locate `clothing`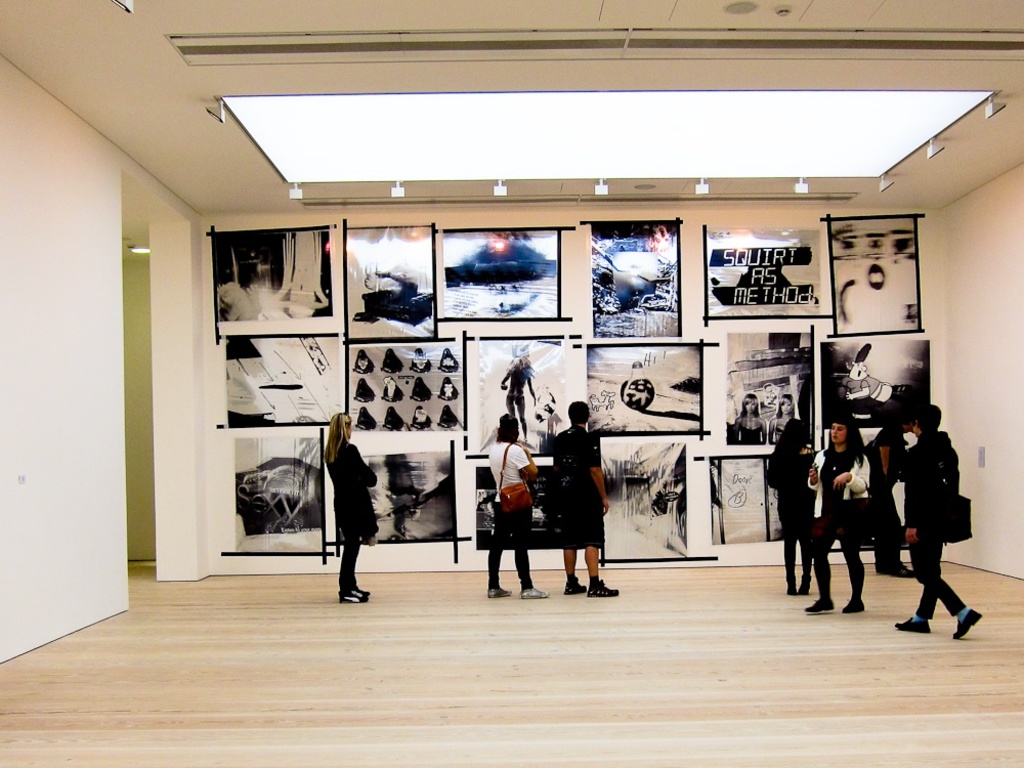
<region>328, 434, 386, 588</region>
